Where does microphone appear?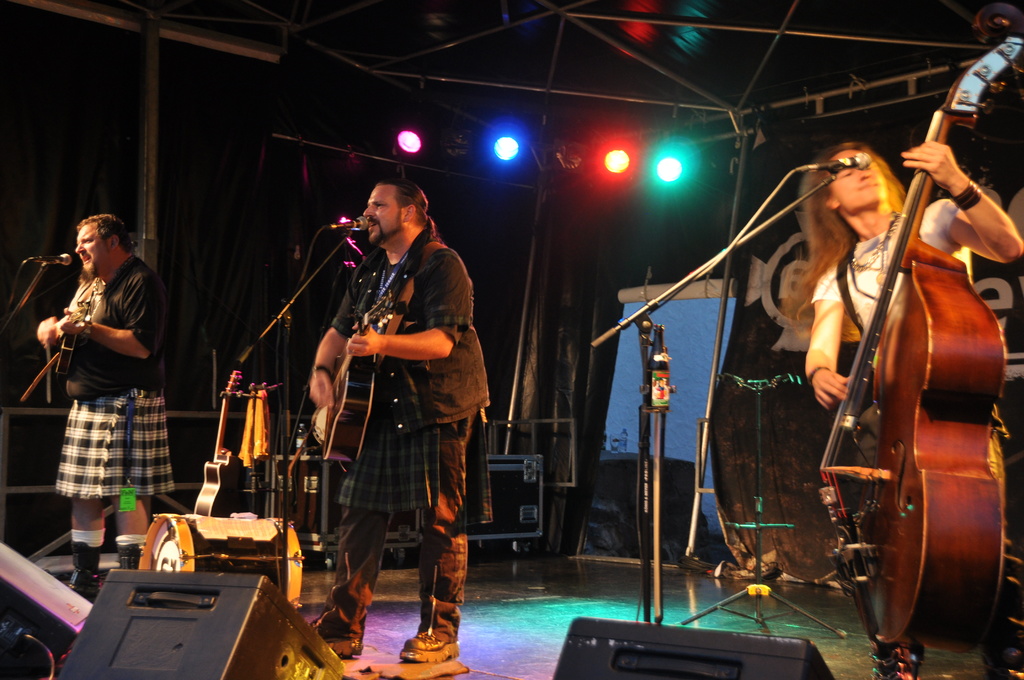
Appears at <box>324,219,367,231</box>.
